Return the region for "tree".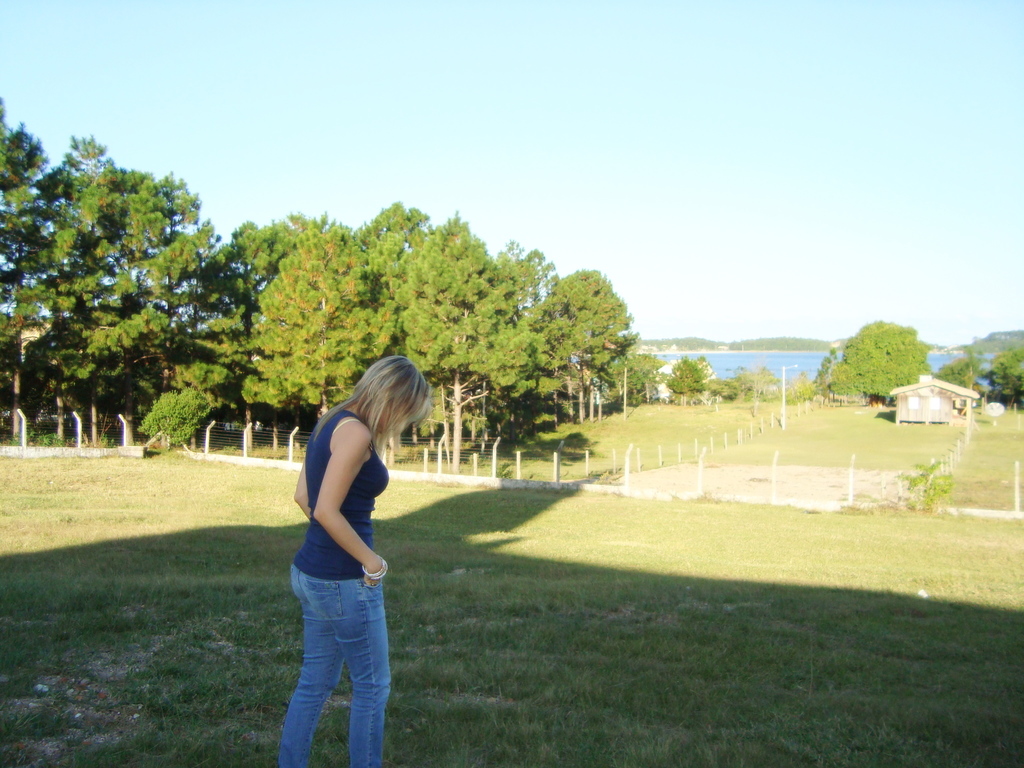
989,346,1023,401.
